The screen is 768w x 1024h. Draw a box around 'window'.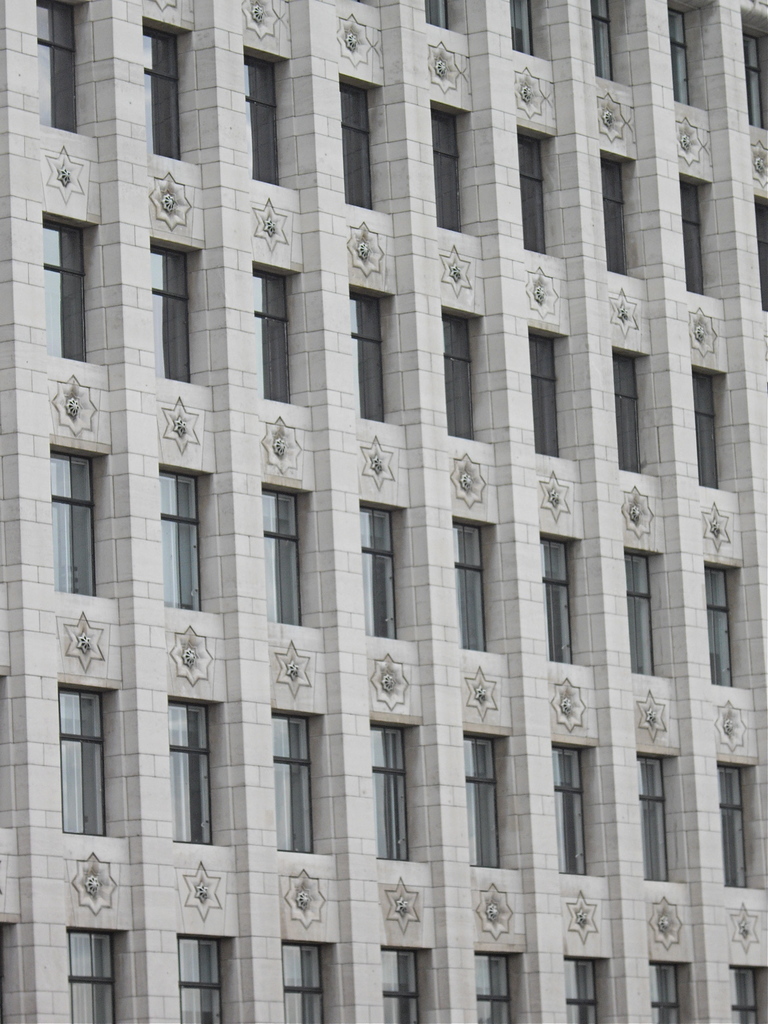
[282,942,335,1023].
